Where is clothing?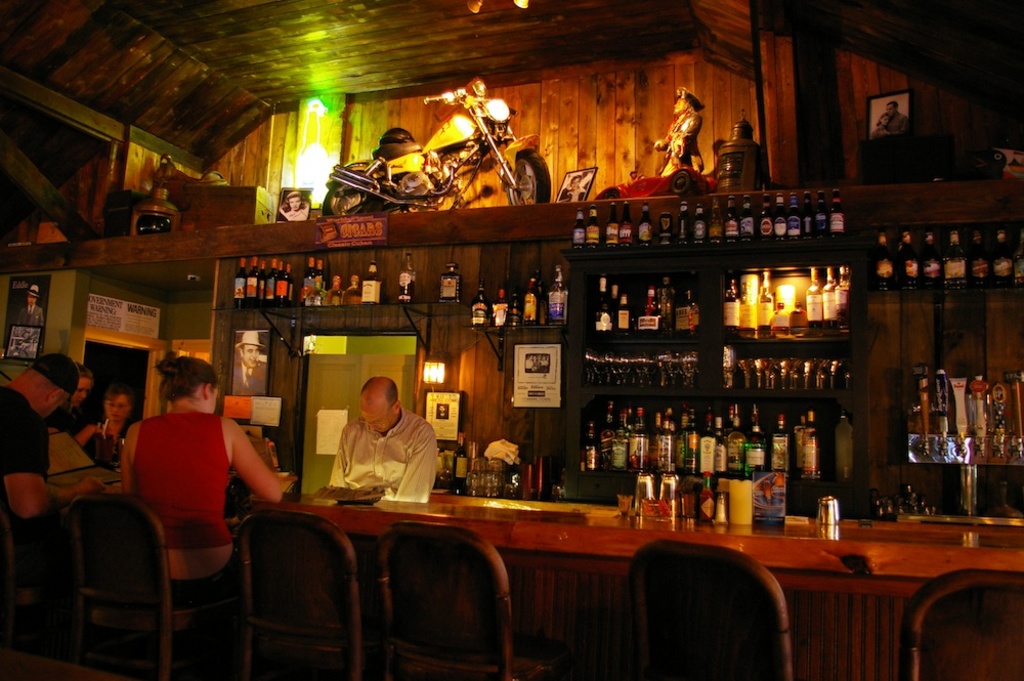
[130, 409, 232, 546].
